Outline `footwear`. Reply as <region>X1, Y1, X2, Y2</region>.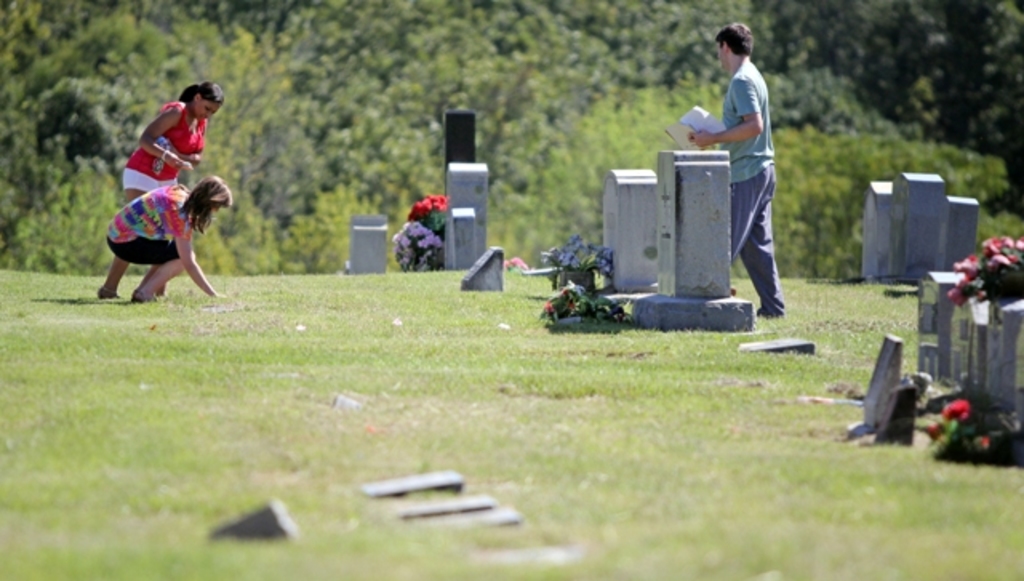
<region>96, 286, 118, 304</region>.
